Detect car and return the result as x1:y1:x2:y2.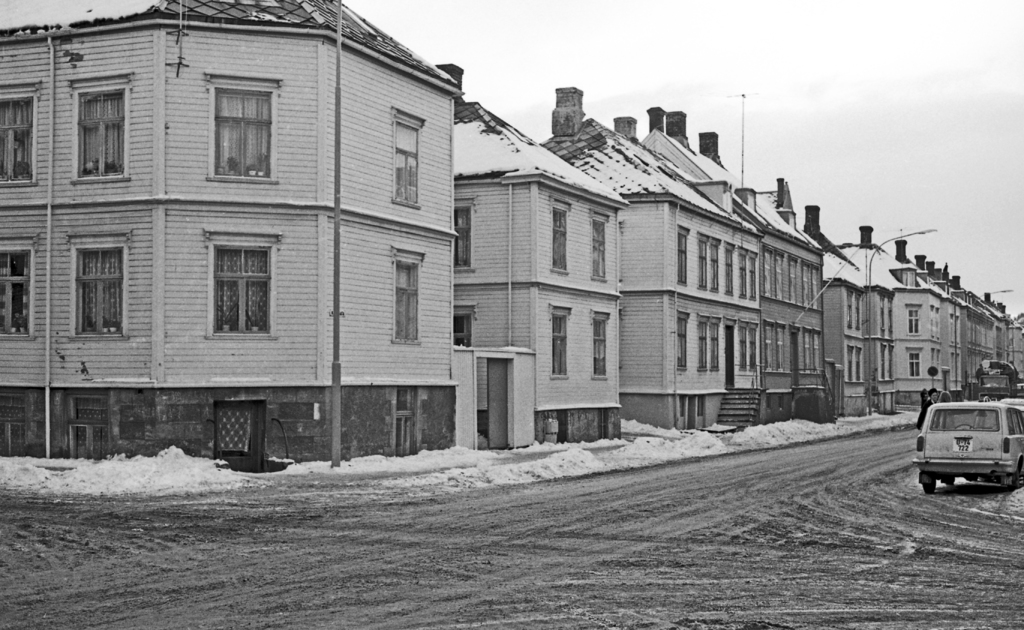
911:396:1023:494.
